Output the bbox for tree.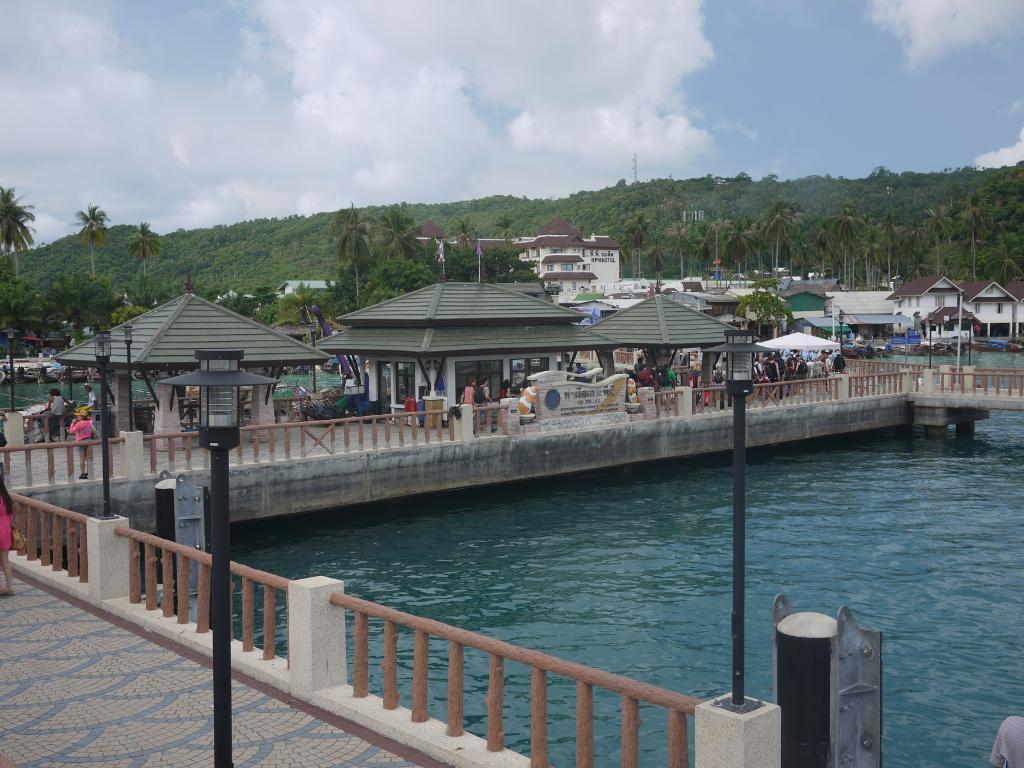
x1=323, y1=195, x2=407, y2=319.
